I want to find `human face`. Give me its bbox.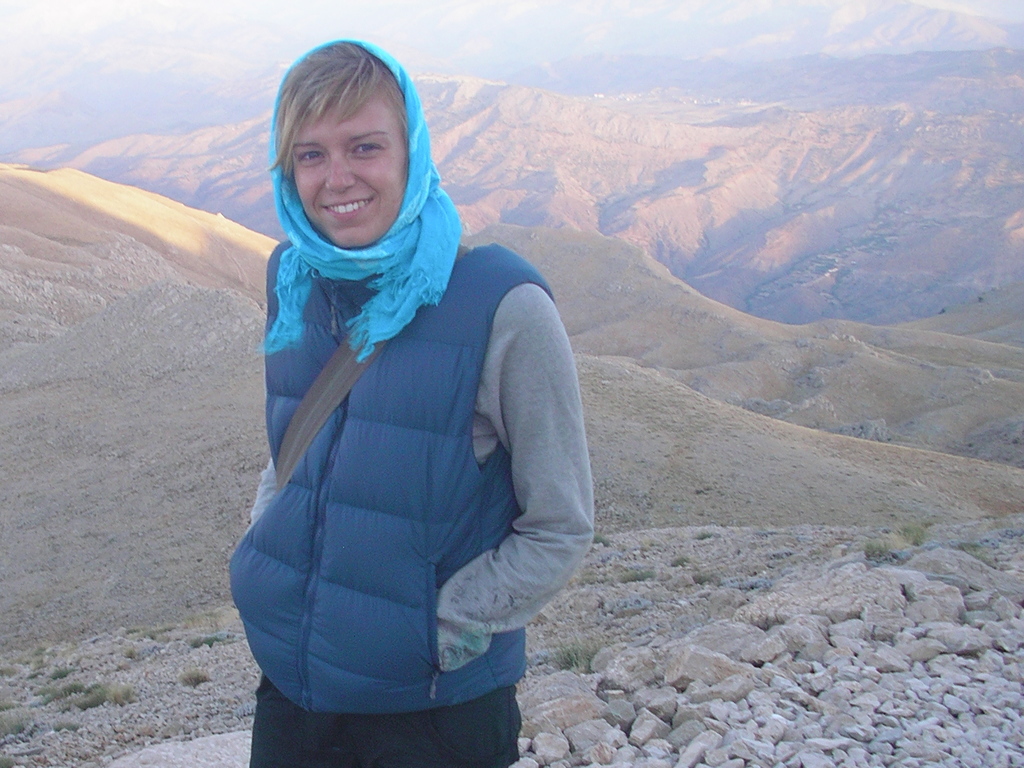
[left=292, top=81, right=406, bottom=246].
